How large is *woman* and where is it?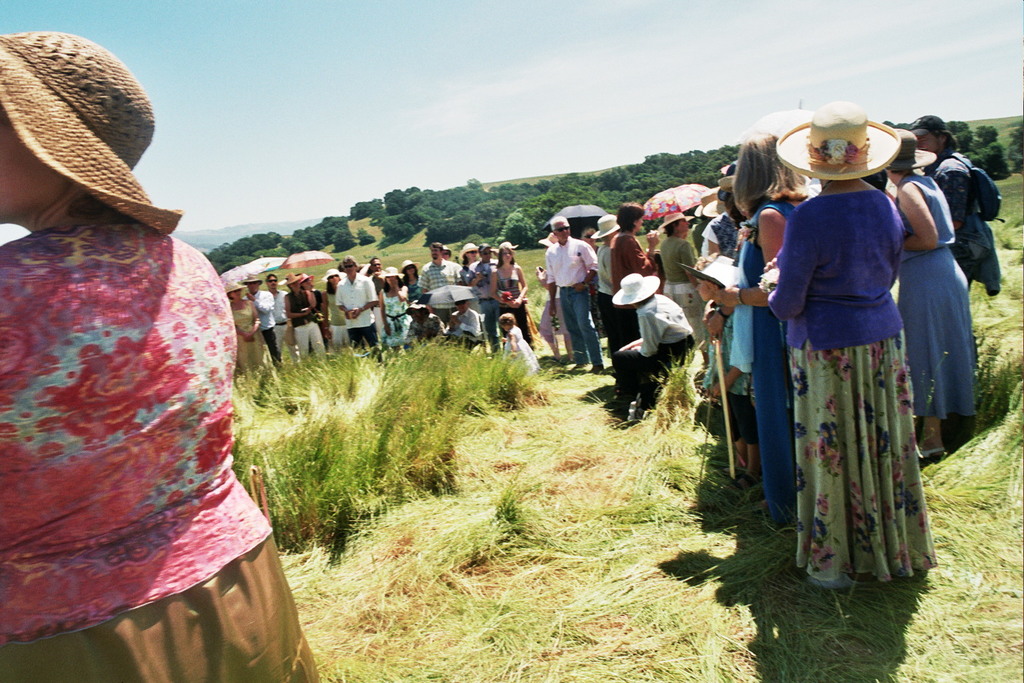
Bounding box: [461, 241, 482, 287].
